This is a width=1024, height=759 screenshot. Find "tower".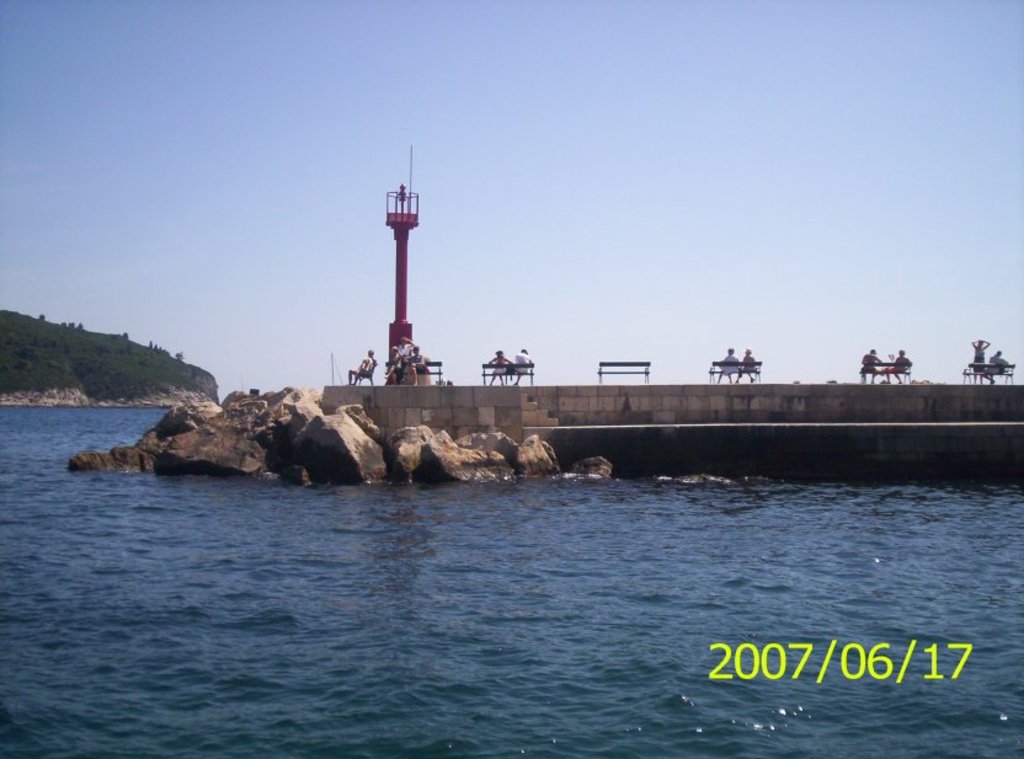
Bounding box: [x1=385, y1=182, x2=423, y2=389].
